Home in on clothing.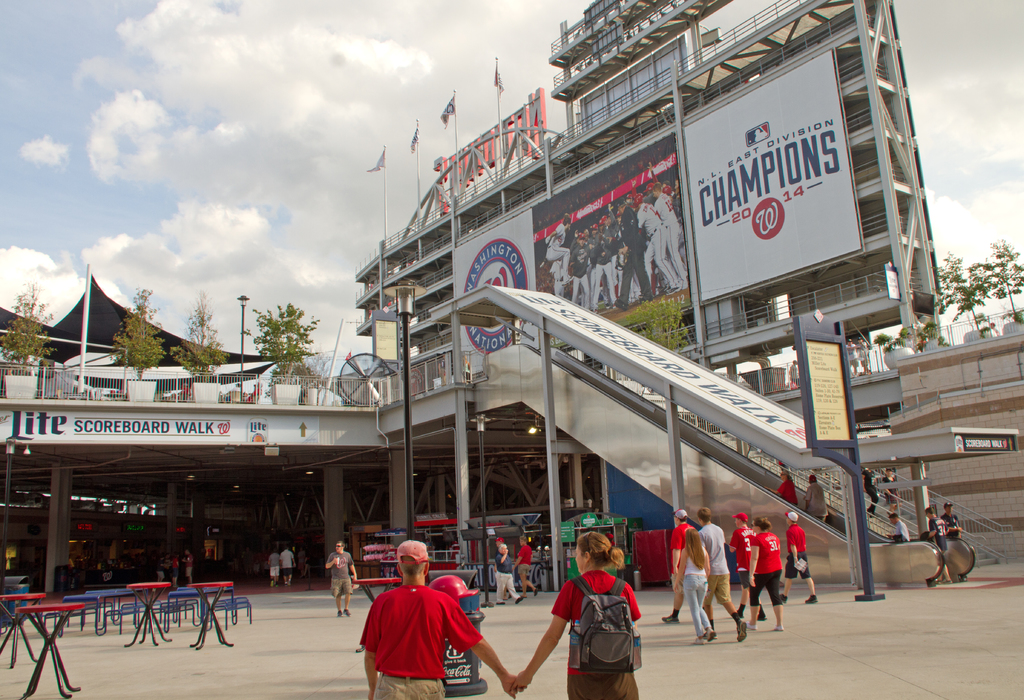
Homed in at bbox(158, 561, 172, 587).
